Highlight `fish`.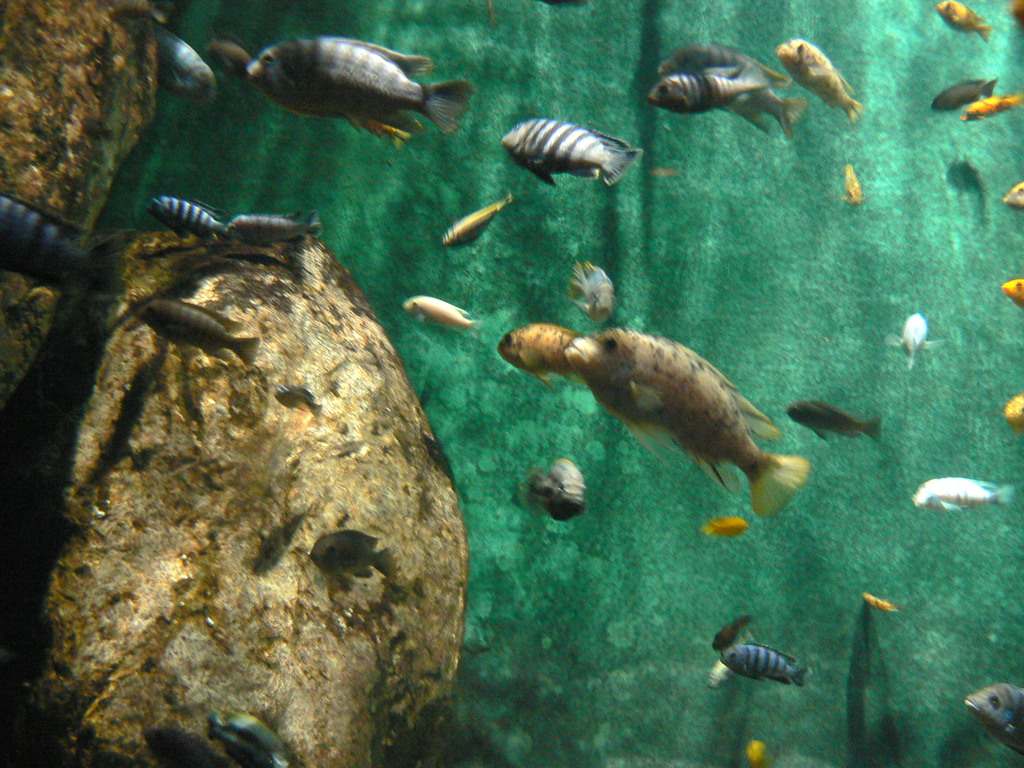
Highlighted region: [left=442, top=195, right=508, bottom=246].
